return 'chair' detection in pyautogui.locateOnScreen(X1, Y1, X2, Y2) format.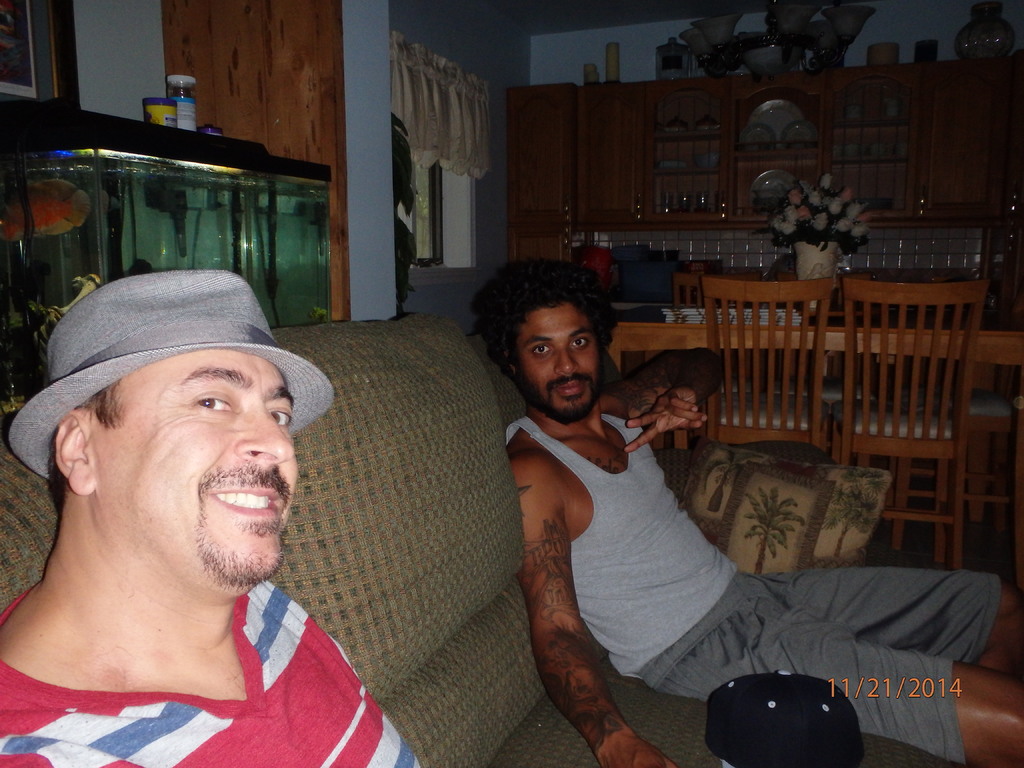
pyautogui.locateOnScreen(705, 277, 835, 462).
